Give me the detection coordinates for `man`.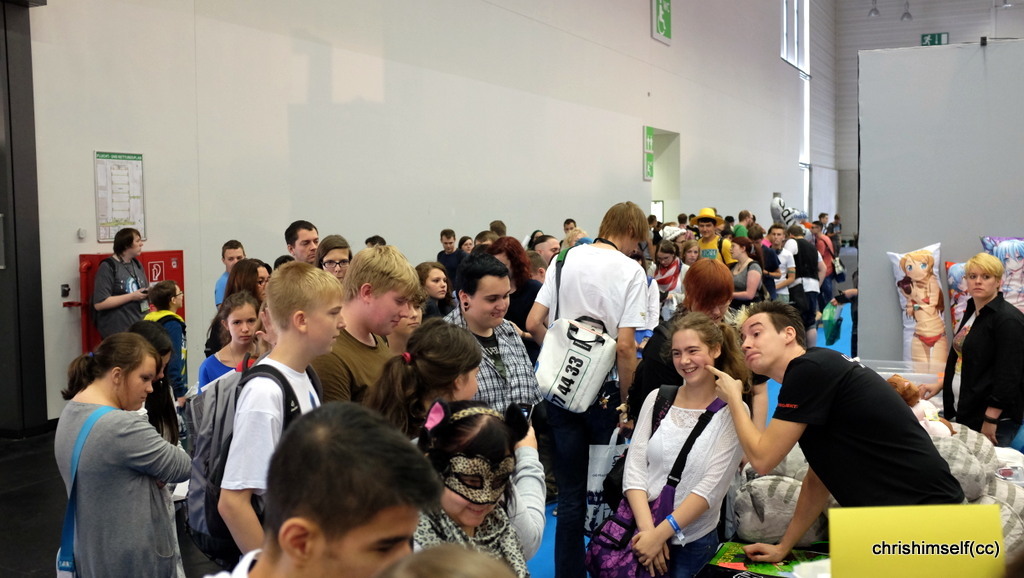
select_region(283, 222, 321, 262).
